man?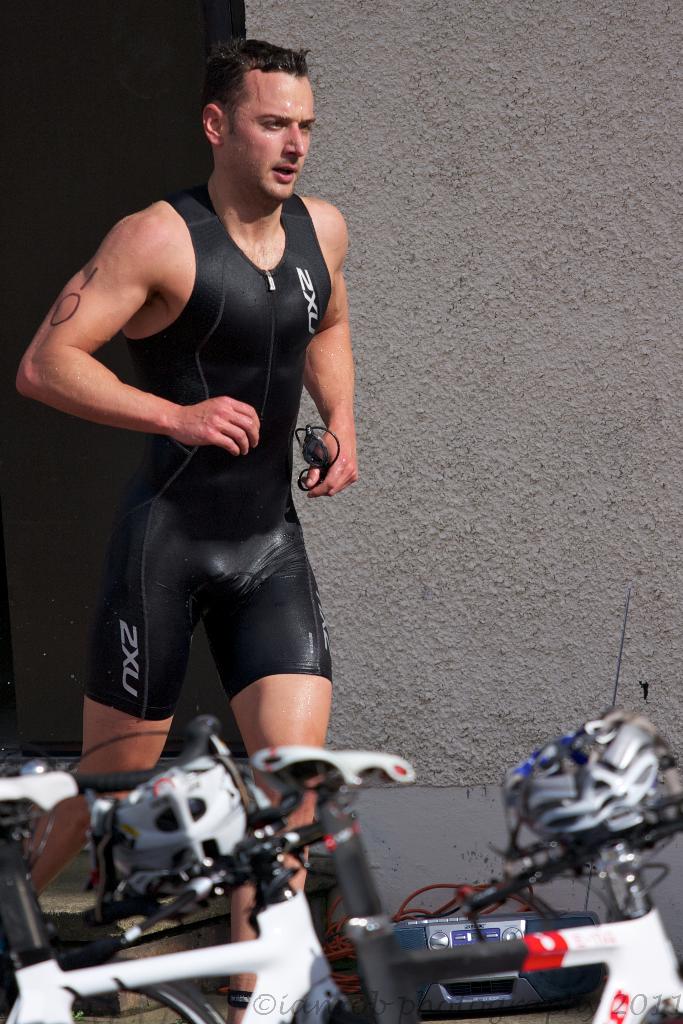
detection(8, 42, 370, 829)
